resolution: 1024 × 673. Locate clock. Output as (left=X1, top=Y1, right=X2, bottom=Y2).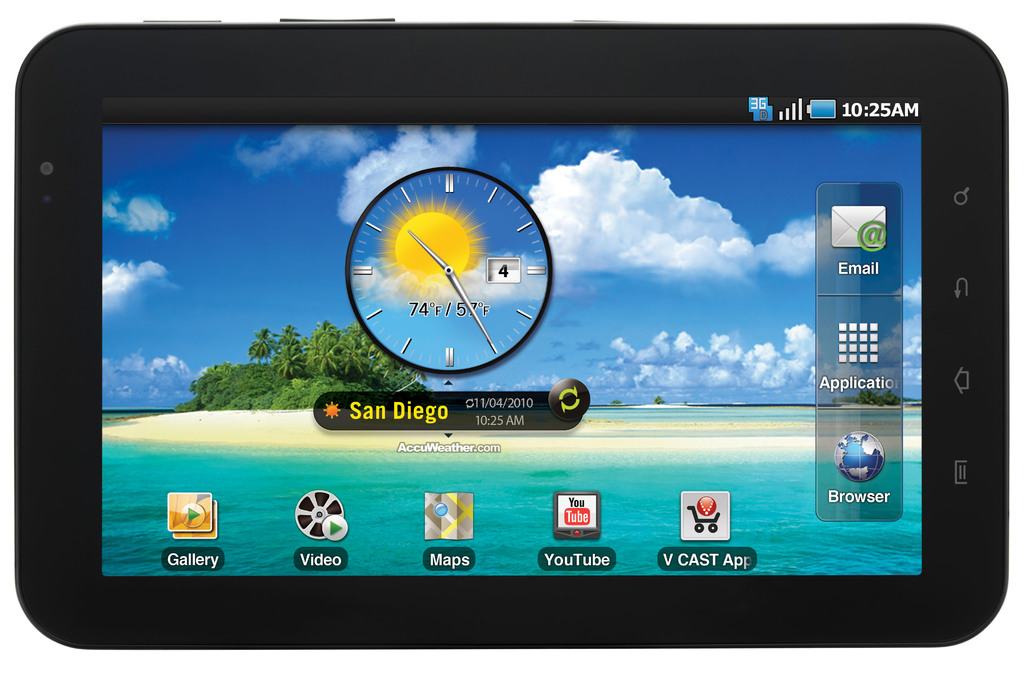
(left=344, top=165, right=566, bottom=394).
